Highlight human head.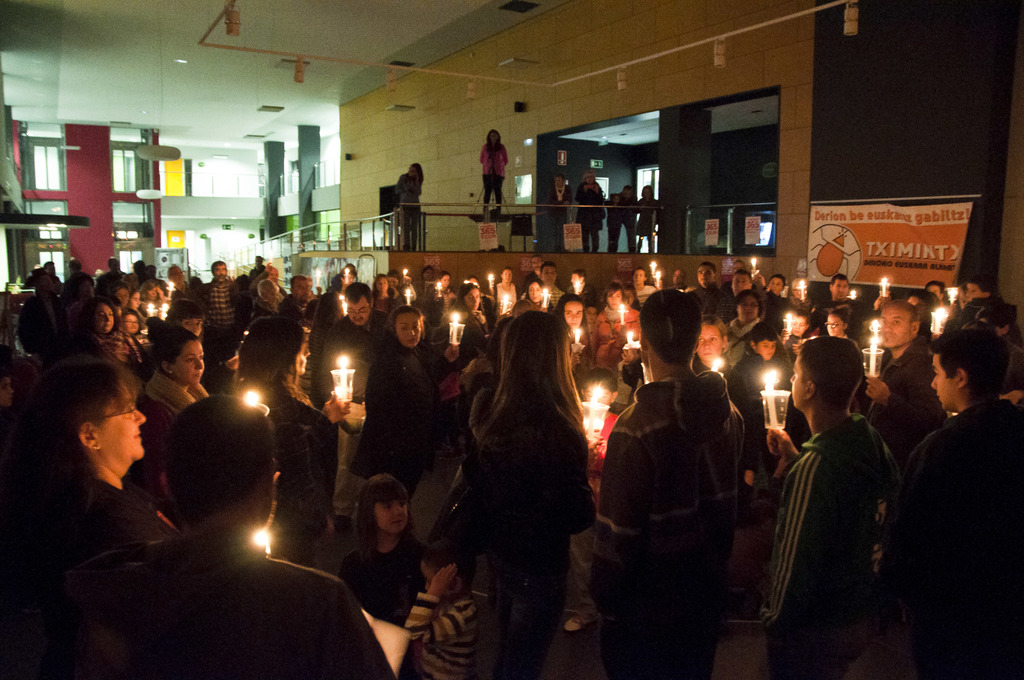
Highlighted region: bbox=(330, 264, 356, 292).
